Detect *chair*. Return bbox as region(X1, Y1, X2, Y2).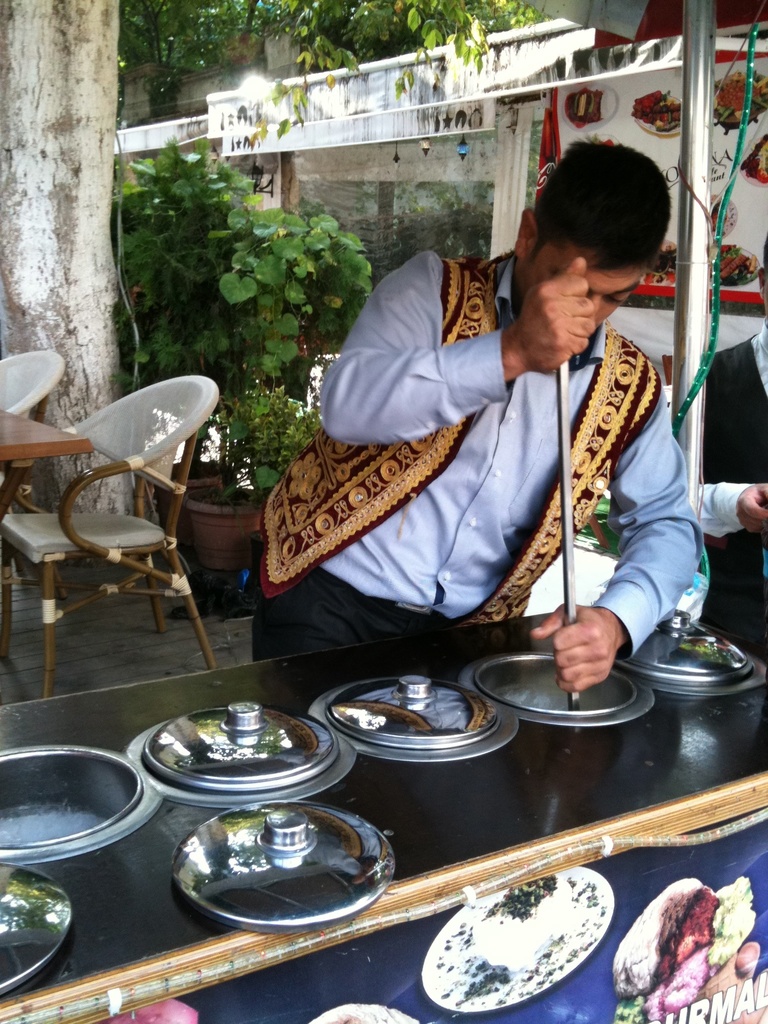
region(0, 347, 72, 599).
